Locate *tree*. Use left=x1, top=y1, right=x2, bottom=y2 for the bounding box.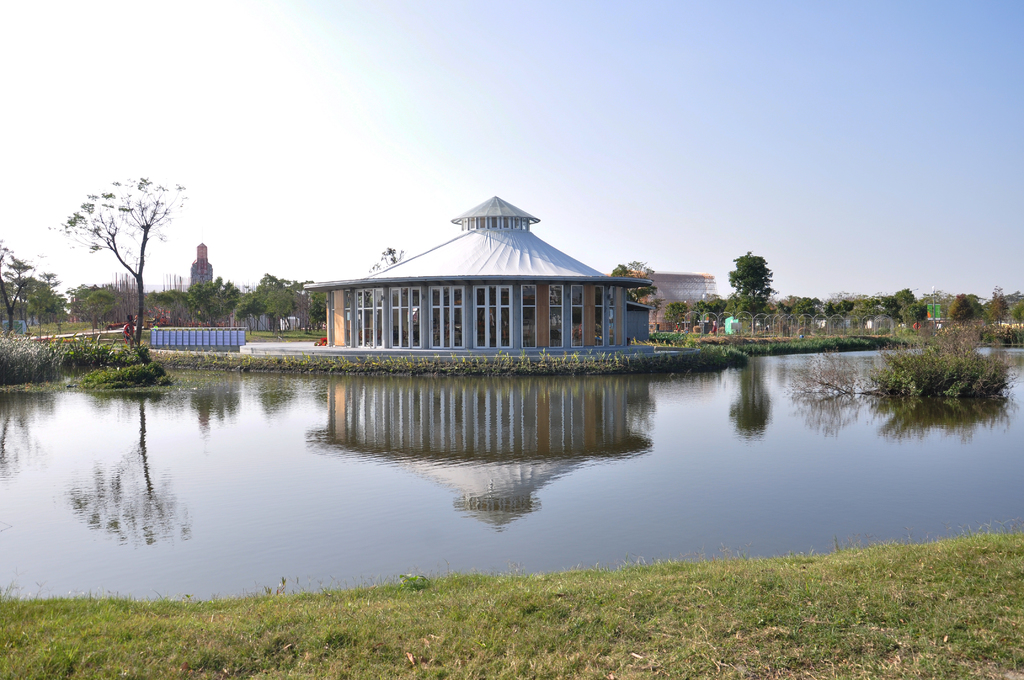
left=61, top=282, right=100, bottom=323.
